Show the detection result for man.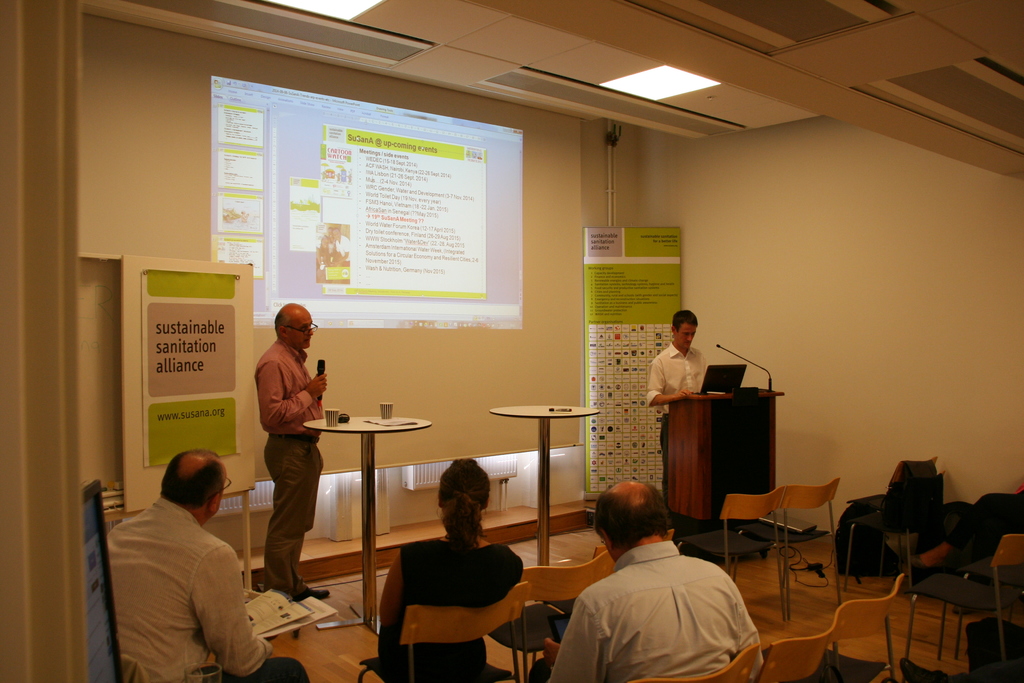
<region>561, 490, 778, 678</region>.
